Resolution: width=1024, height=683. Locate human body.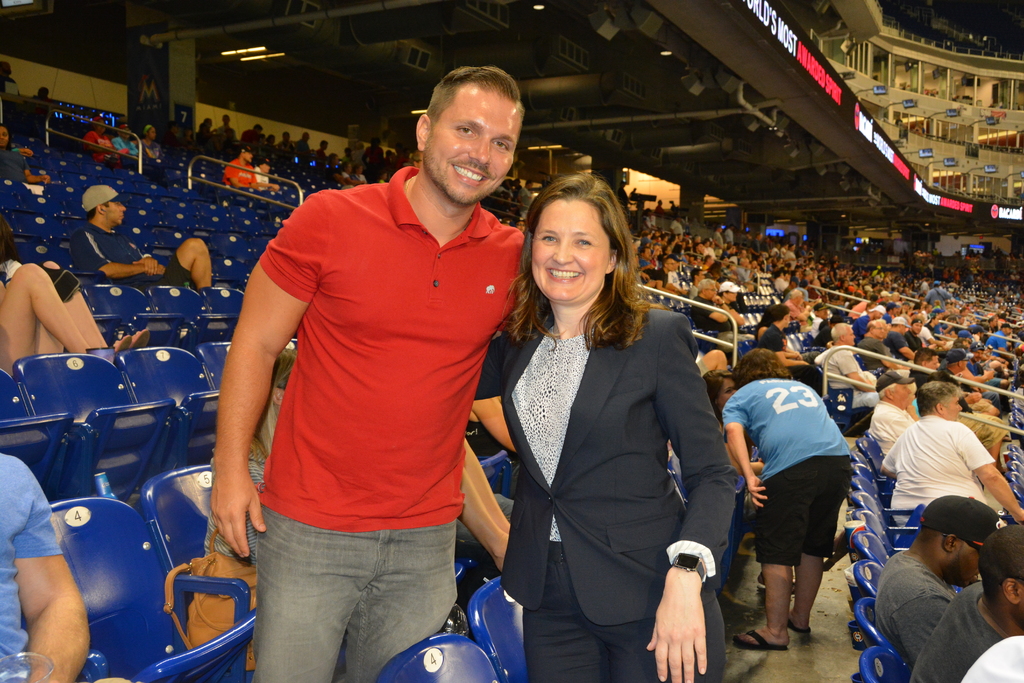
select_region(962, 340, 1007, 403).
